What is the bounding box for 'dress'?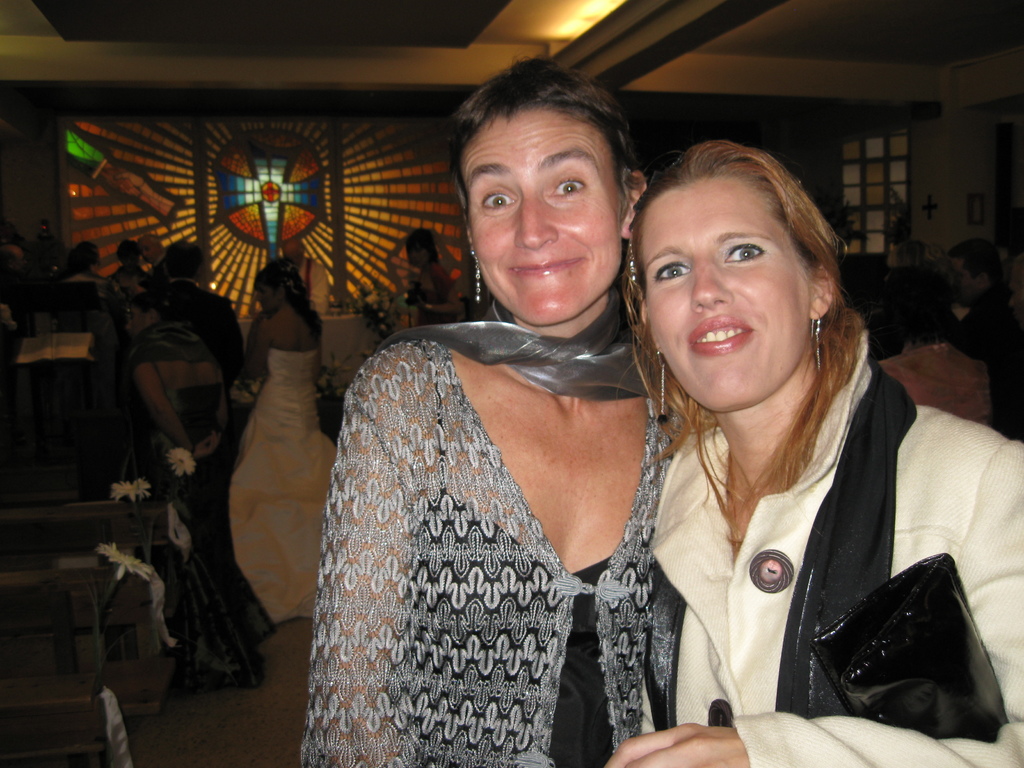
rect(394, 341, 660, 767).
